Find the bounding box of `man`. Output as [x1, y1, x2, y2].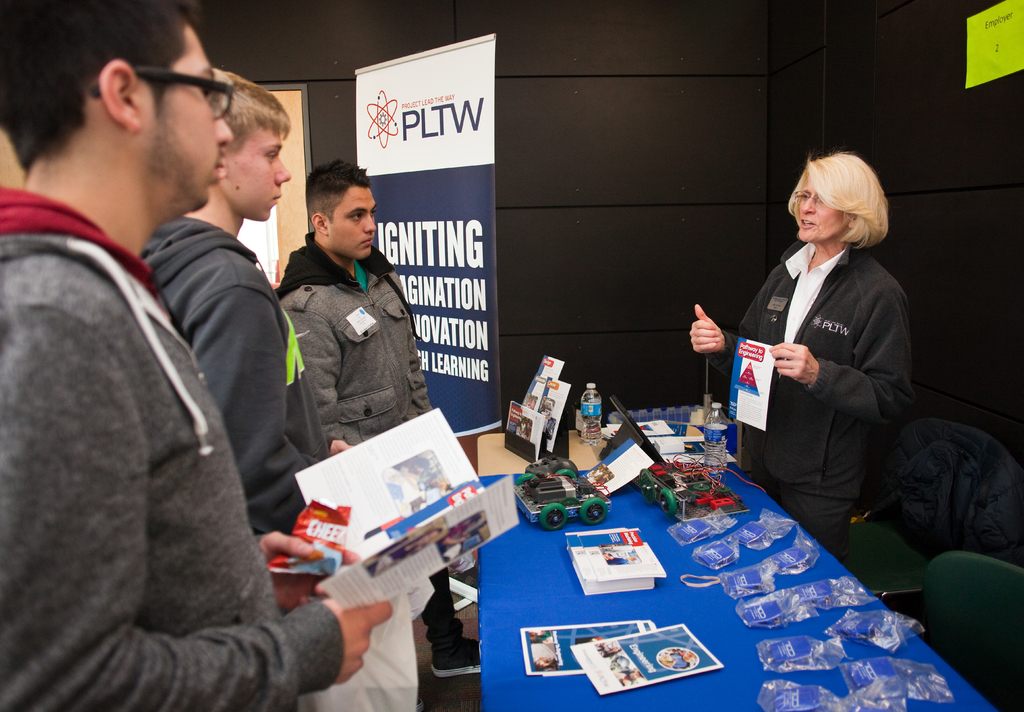
[131, 67, 353, 546].
